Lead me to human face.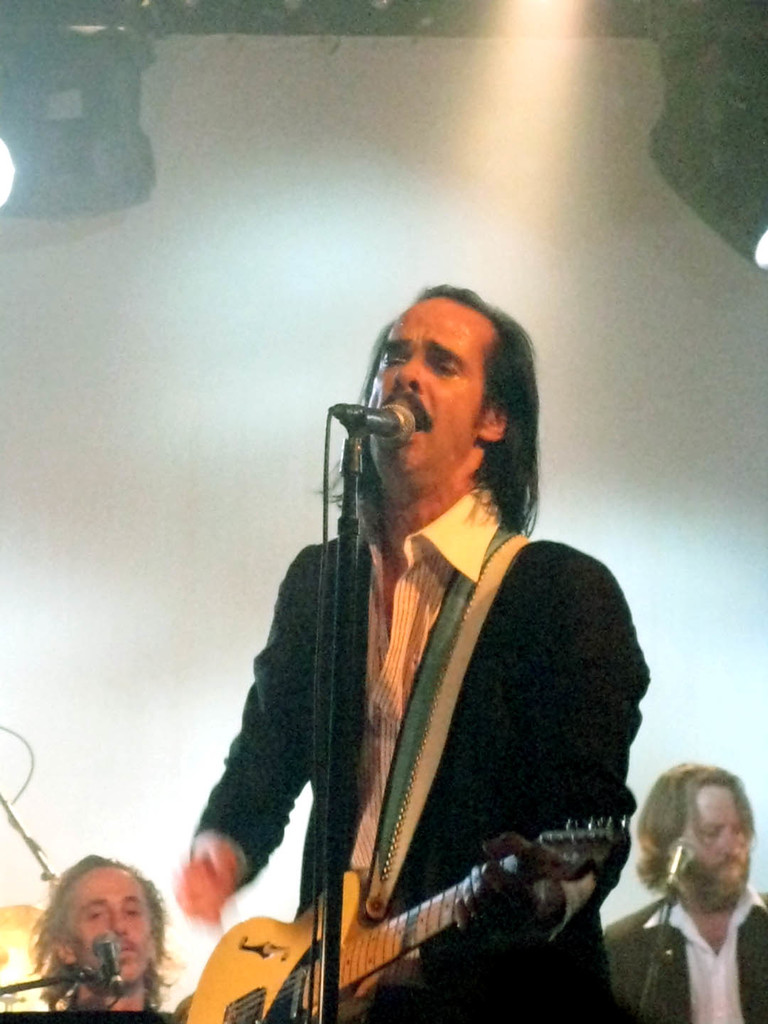
Lead to (x1=681, y1=773, x2=756, y2=897).
